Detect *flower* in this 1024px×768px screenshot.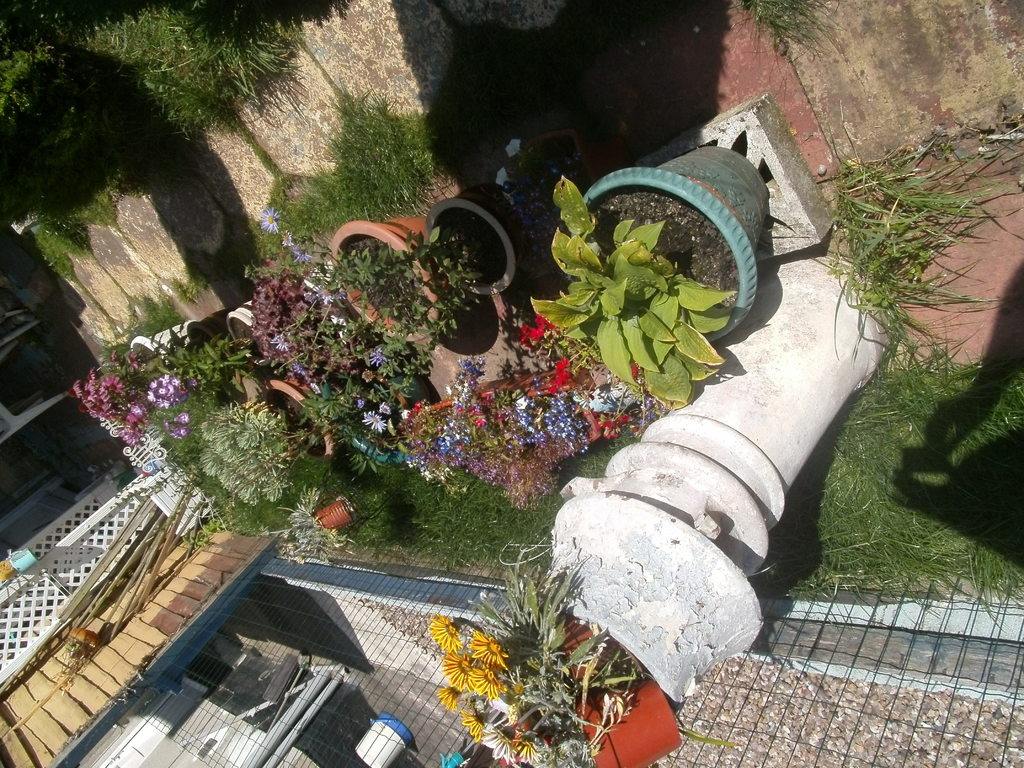
Detection: (left=477, top=726, right=514, bottom=767).
